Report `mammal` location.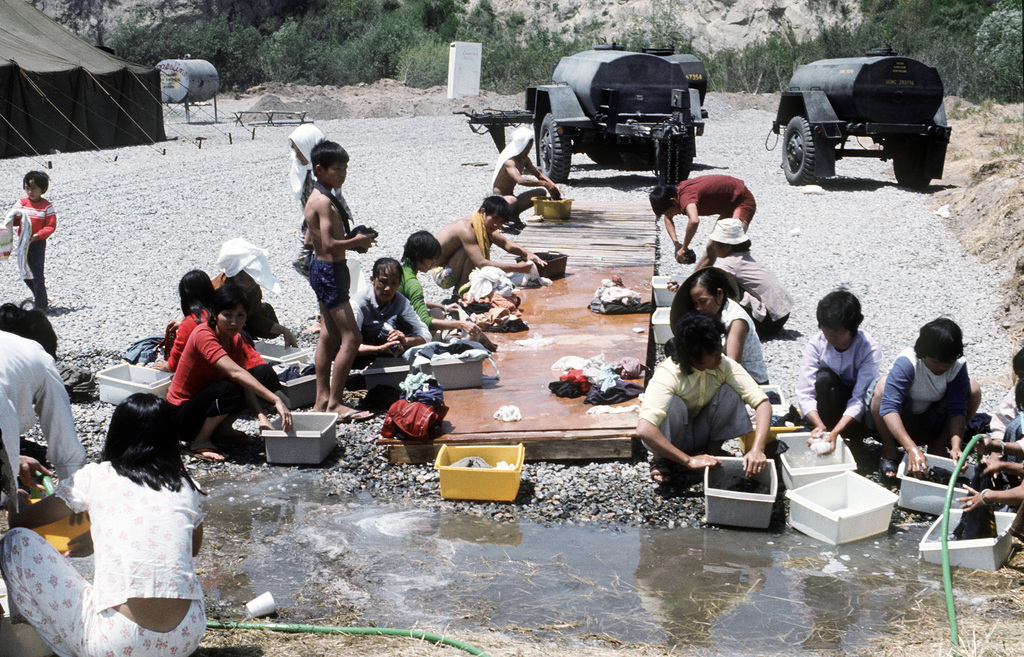
Report: x1=168, y1=281, x2=297, y2=463.
